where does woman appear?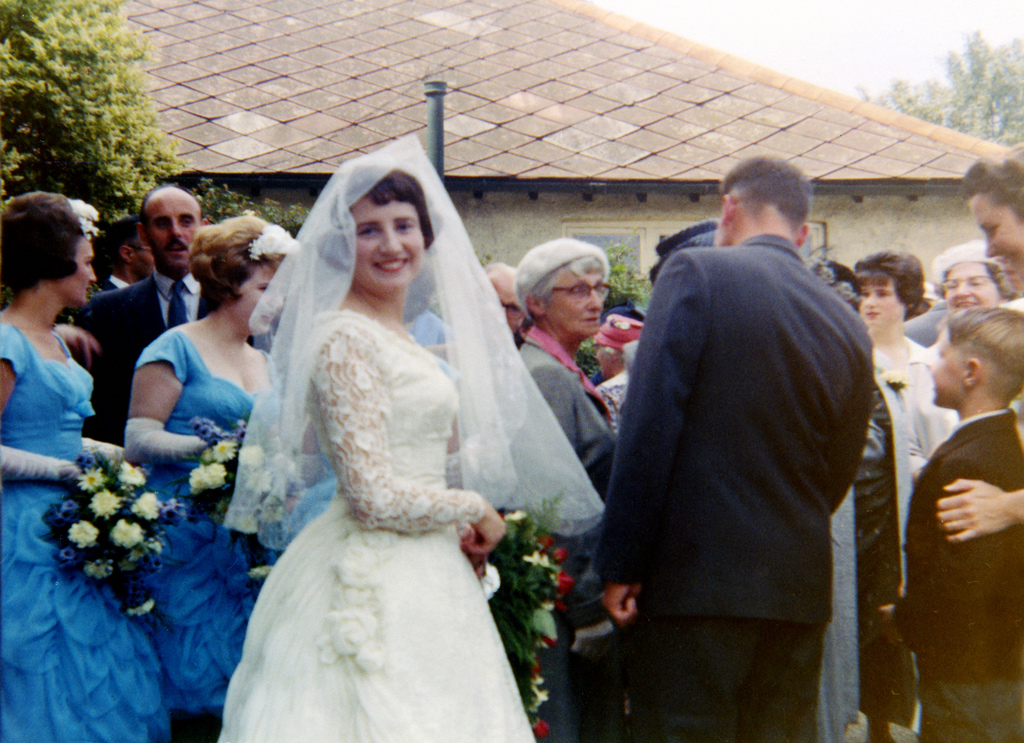
Appears at 119/203/294/740.
